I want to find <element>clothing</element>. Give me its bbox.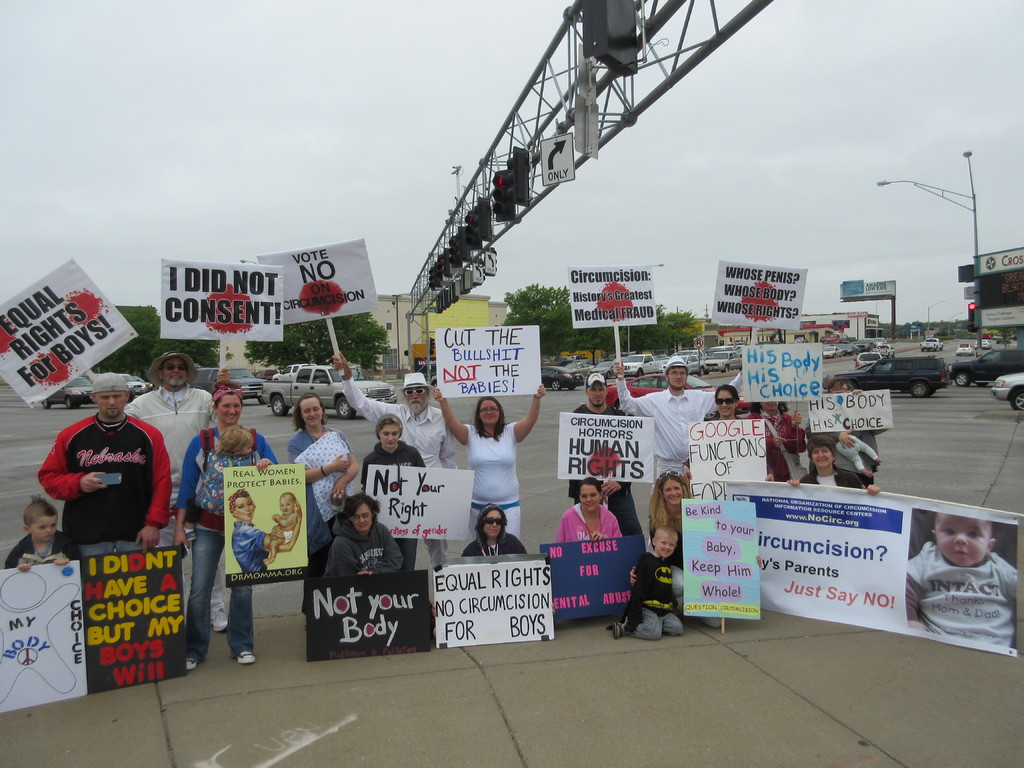
region(291, 419, 355, 566).
